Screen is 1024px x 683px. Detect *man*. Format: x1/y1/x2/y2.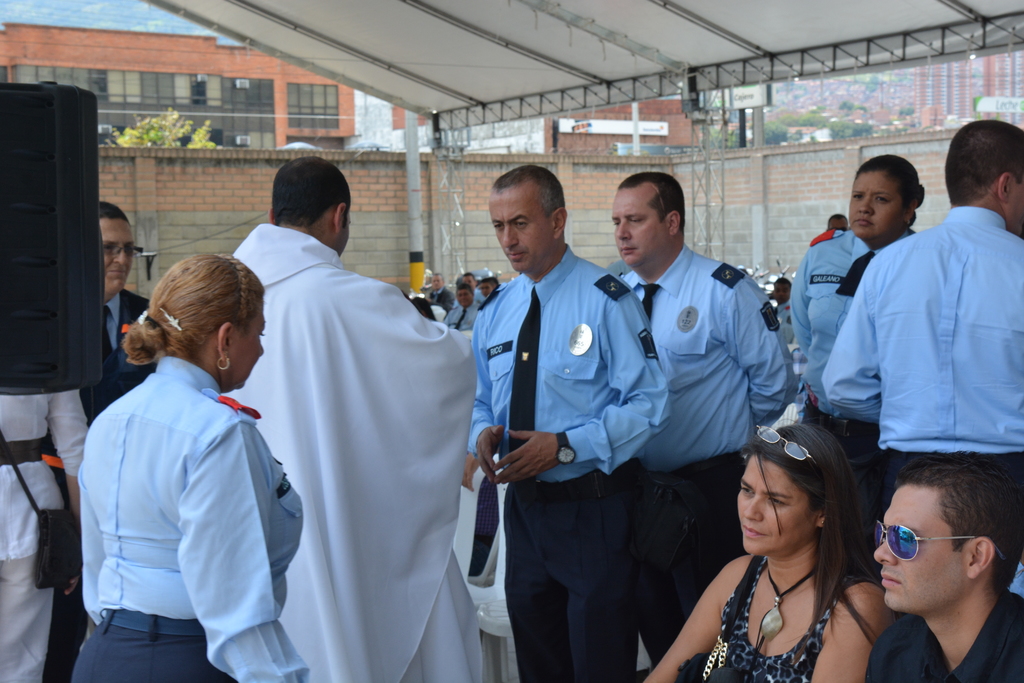
610/173/795/664.
